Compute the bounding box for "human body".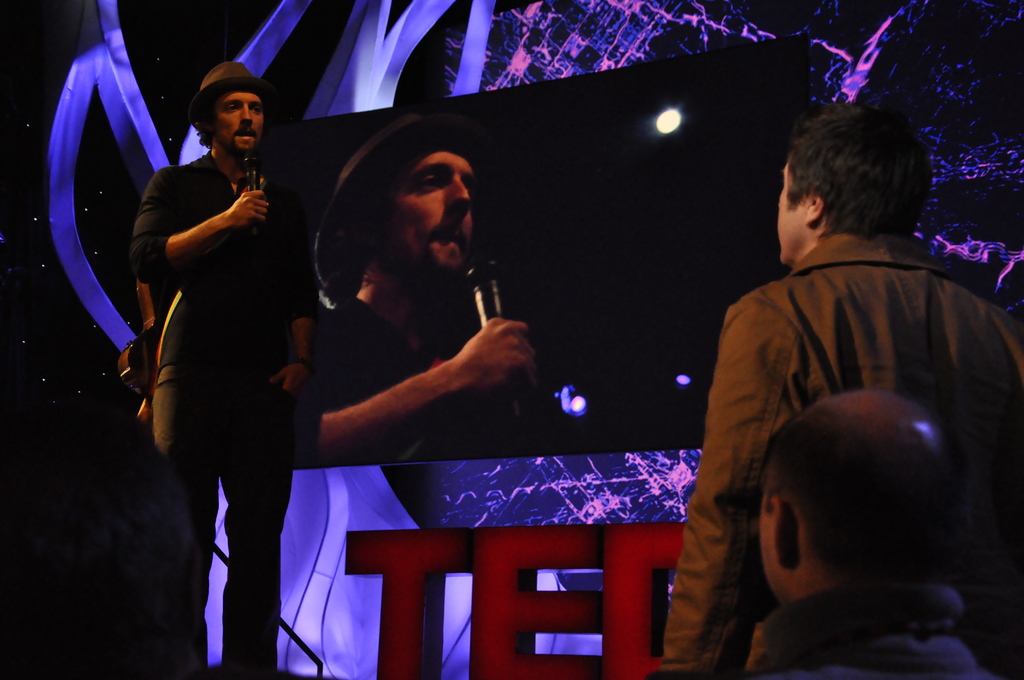
l=735, t=397, r=995, b=679.
